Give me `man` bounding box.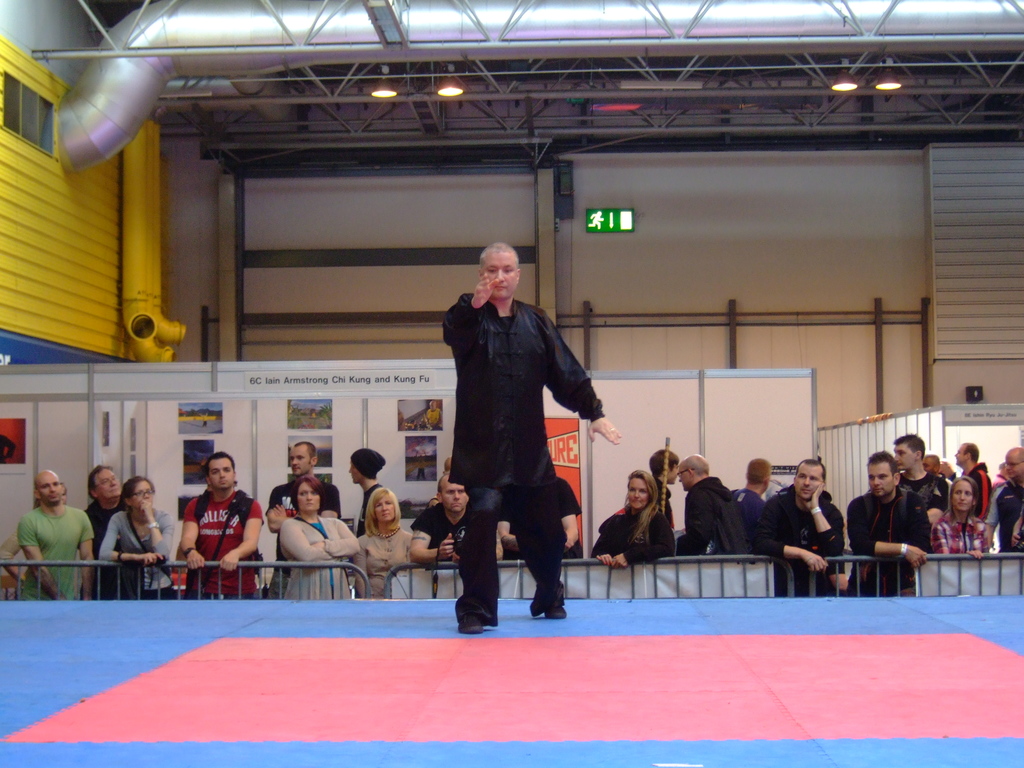
select_region(744, 467, 851, 578).
